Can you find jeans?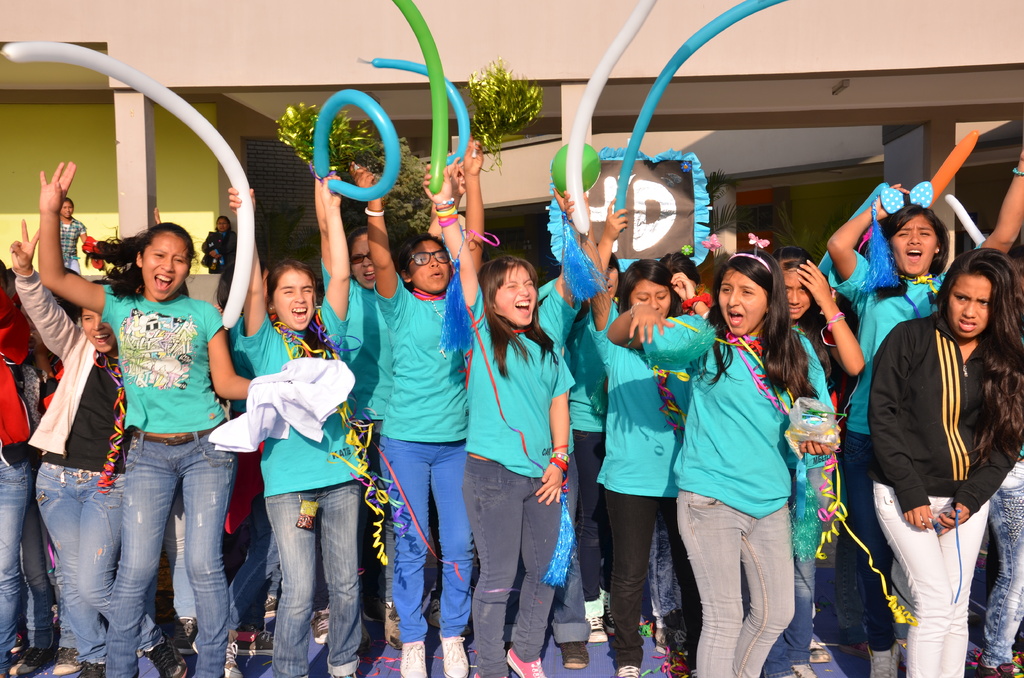
Yes, bounding box: pyautogui.locateOnScreen(986, 459, 1023, 669).
